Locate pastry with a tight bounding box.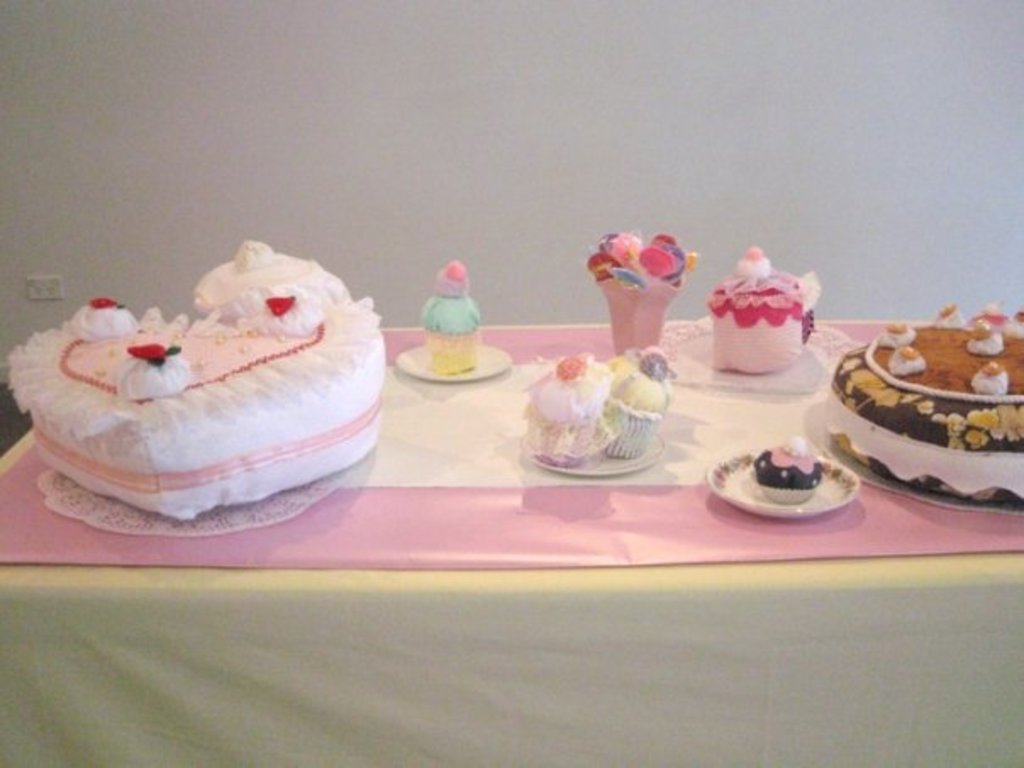
705:246:826:373.
